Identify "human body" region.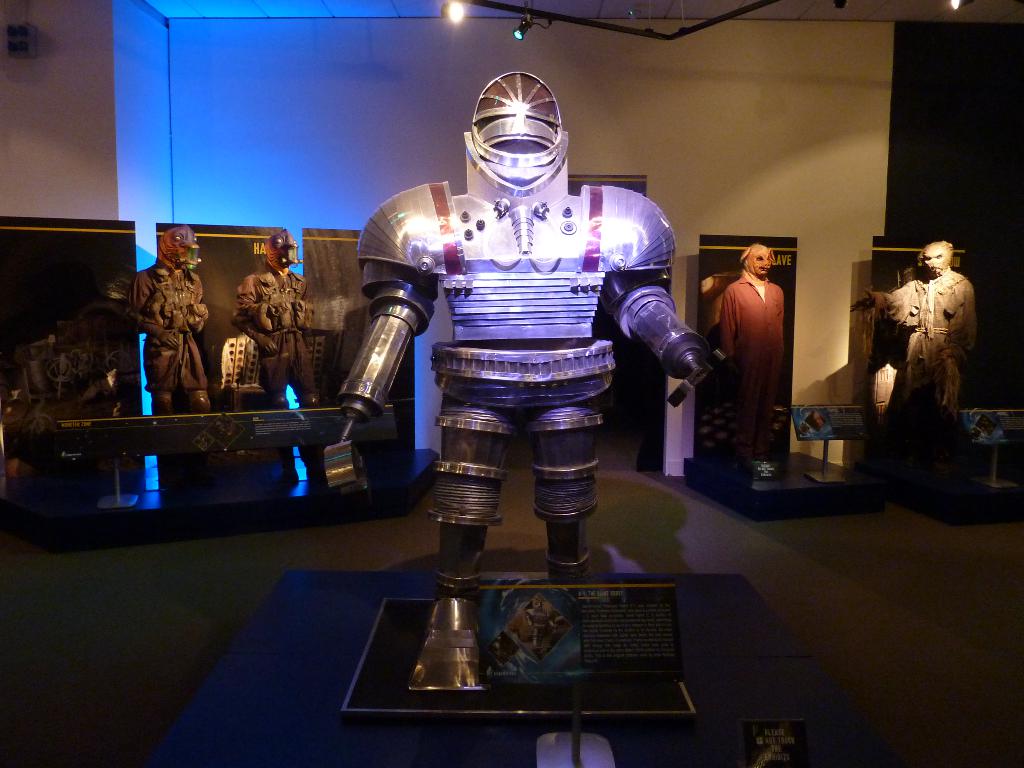
Region: [131,258,210,463].
